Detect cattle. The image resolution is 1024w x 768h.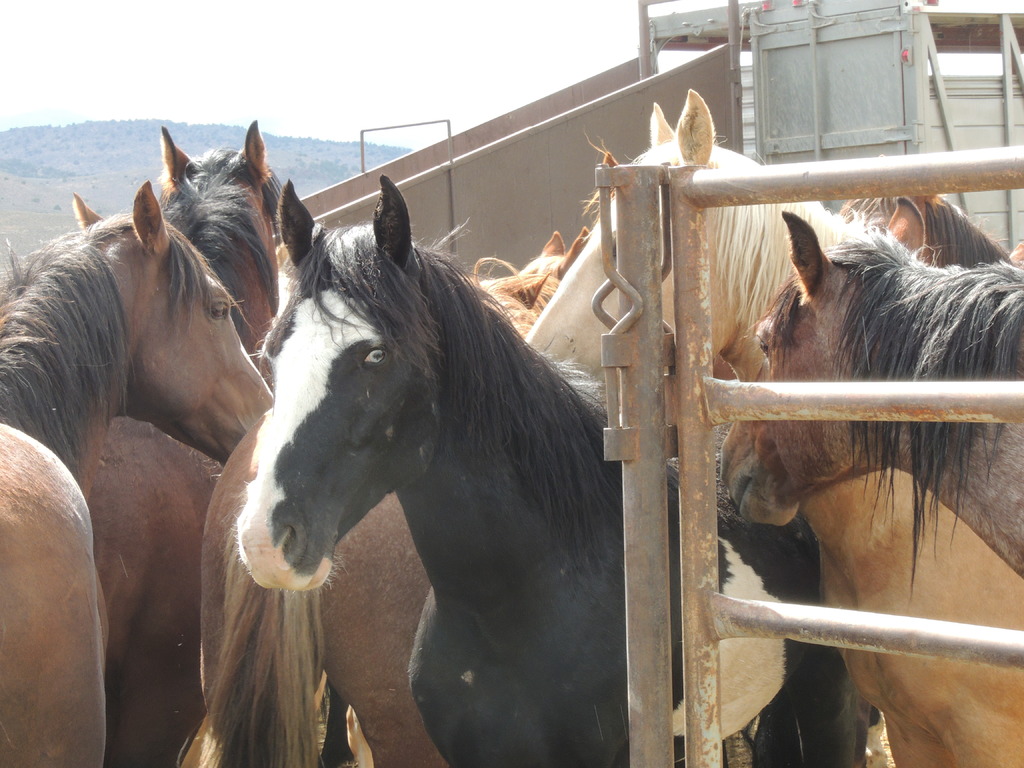
231,172,876,767.
